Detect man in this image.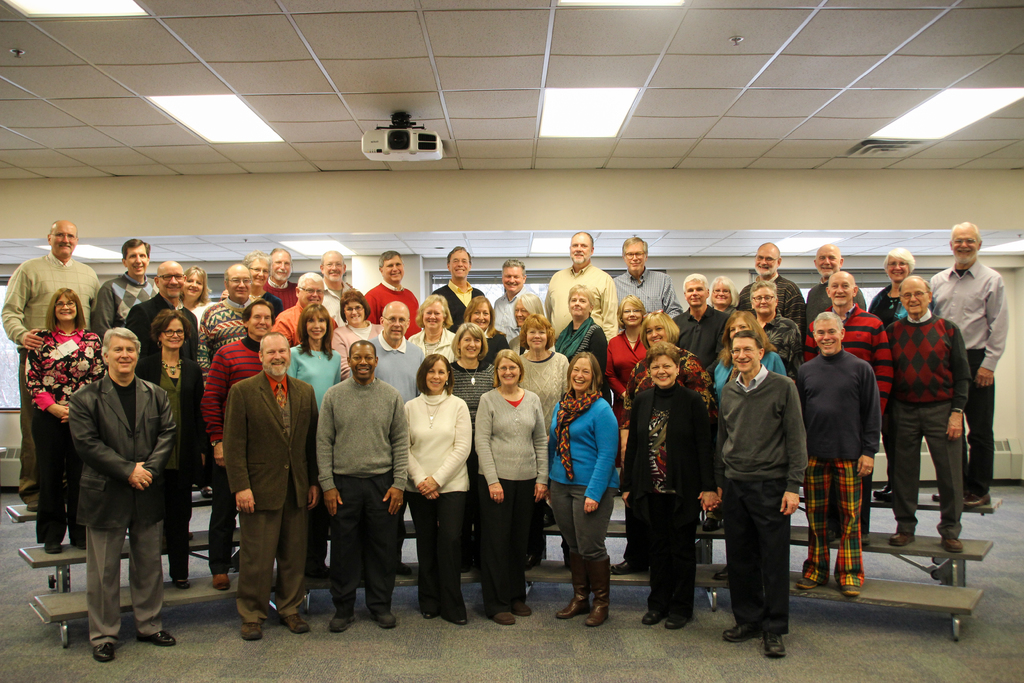
Detection: <box>669,276,731,366</box>.
